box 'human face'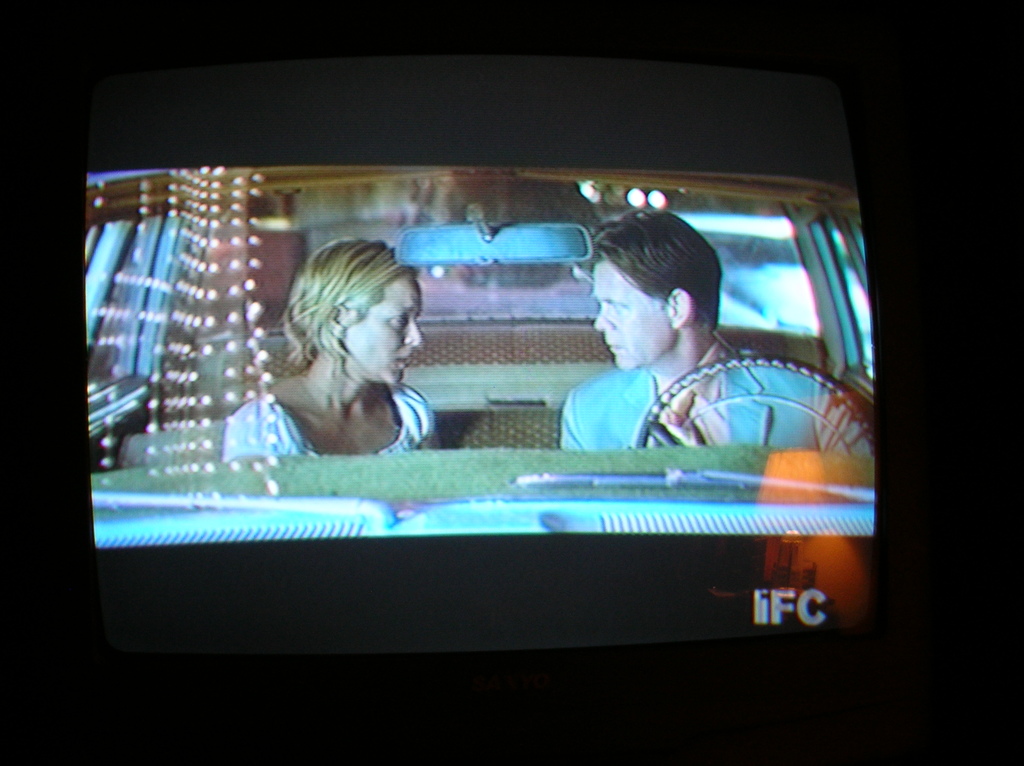
BBox(591, 263, 674, 369)
